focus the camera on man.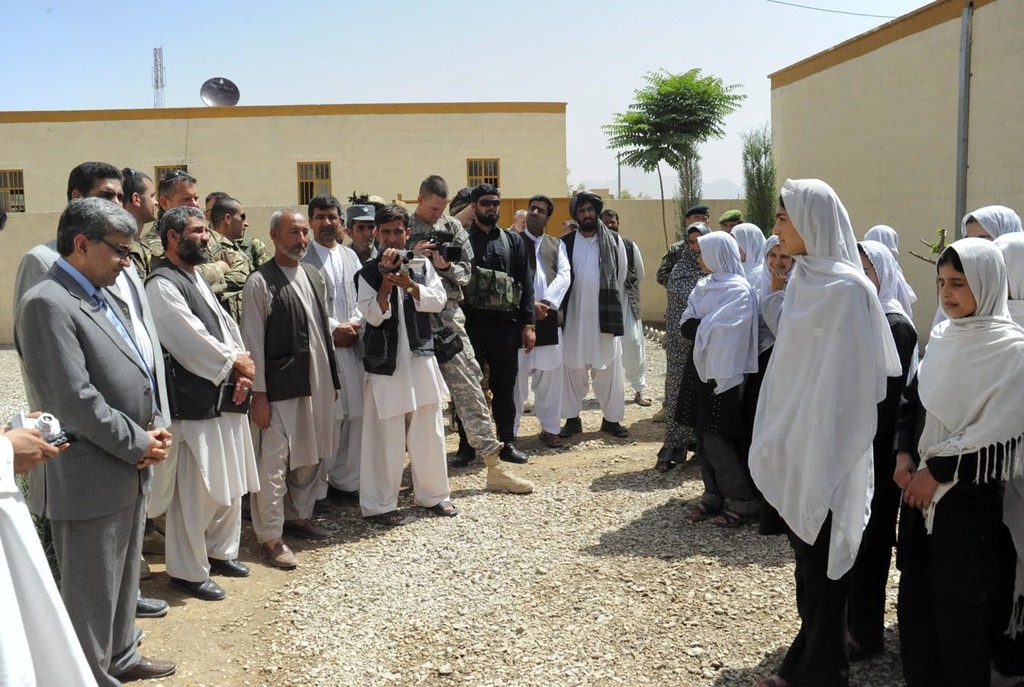
Focus region: 500:206:526:236.
